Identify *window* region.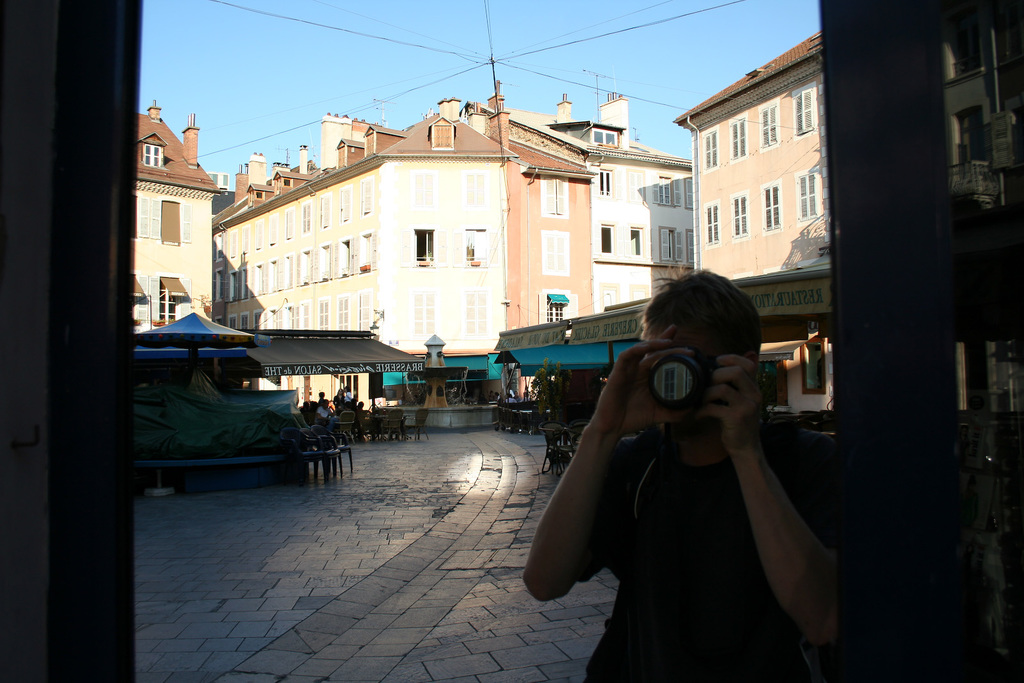
Region: [left=688, top=230, right=700, bottom=258].
